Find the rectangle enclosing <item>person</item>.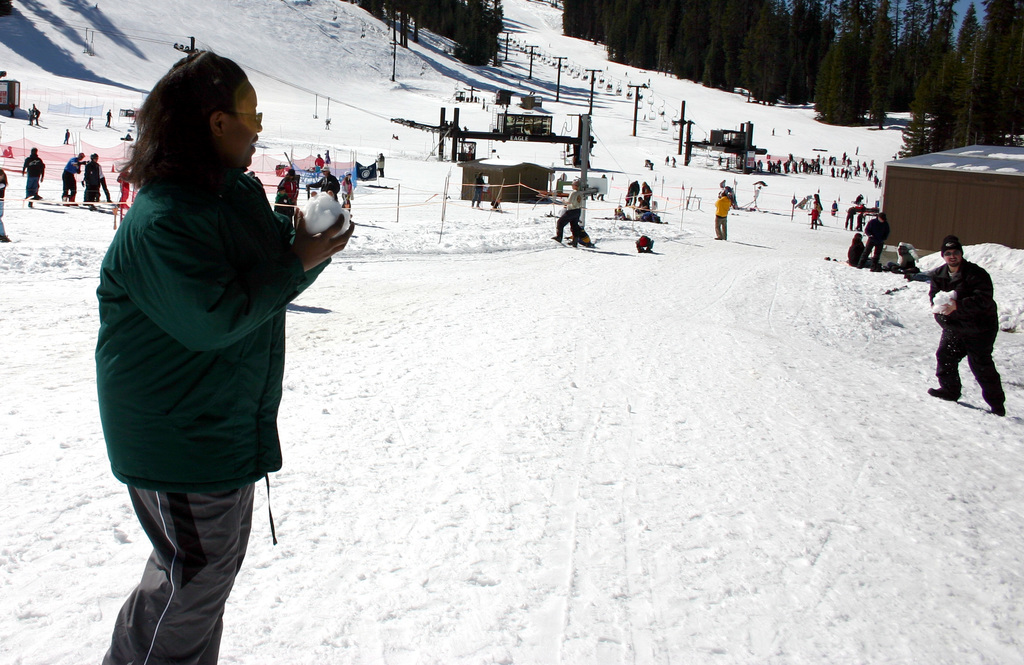
(left=81, top=152, right=95, bottom=205).
